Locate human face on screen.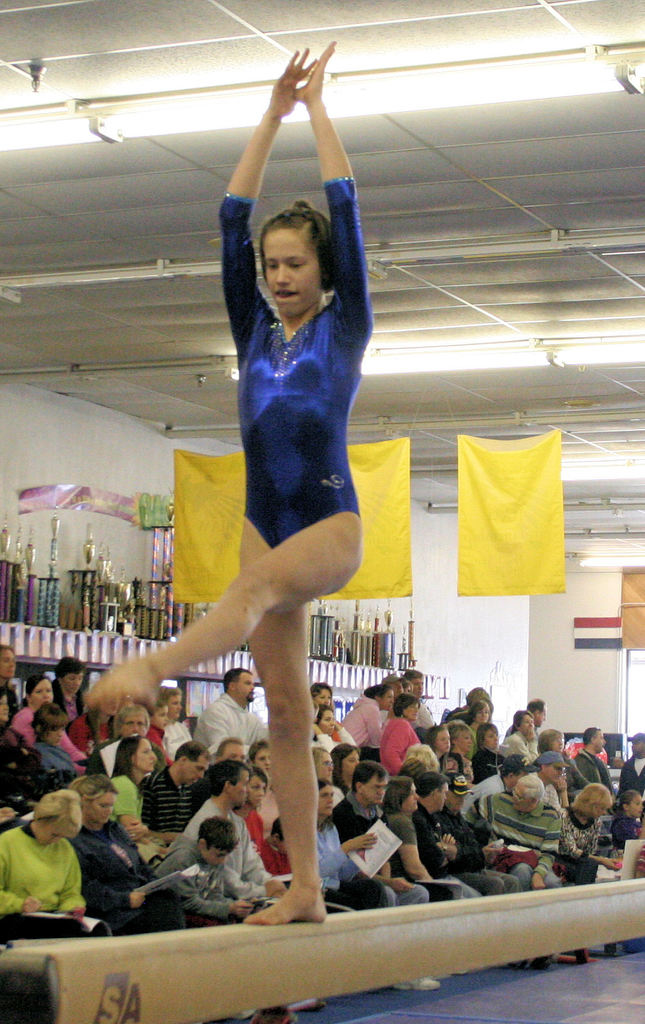
On screen at 439 779 448 807.
